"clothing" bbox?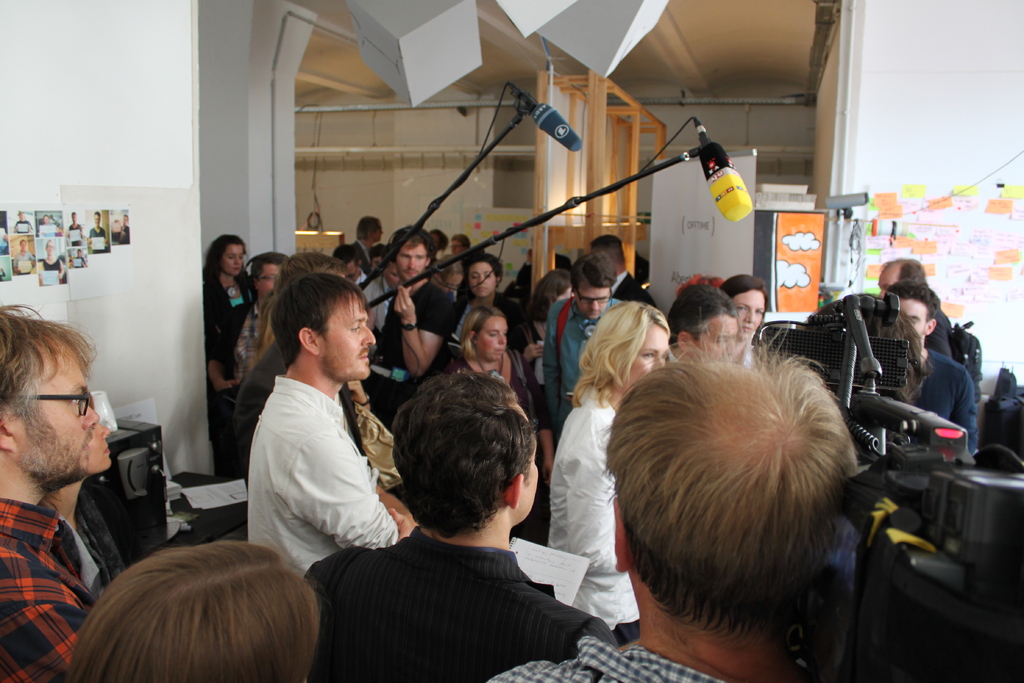
locate(541, 295, 627, 443)
